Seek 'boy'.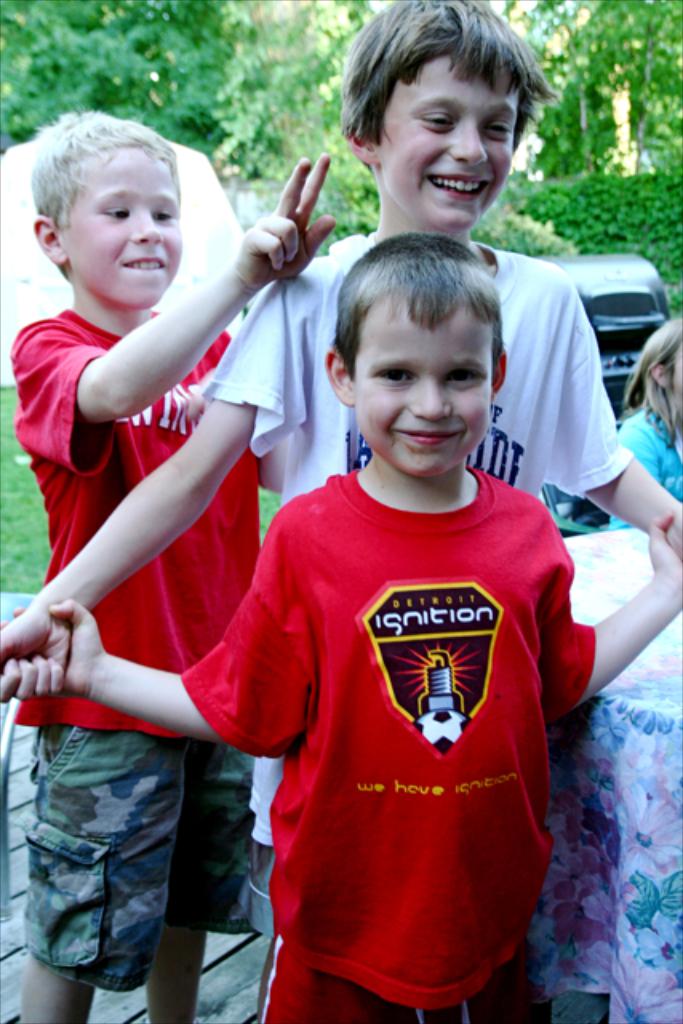
Rect(0, 229, 681, 1022).
